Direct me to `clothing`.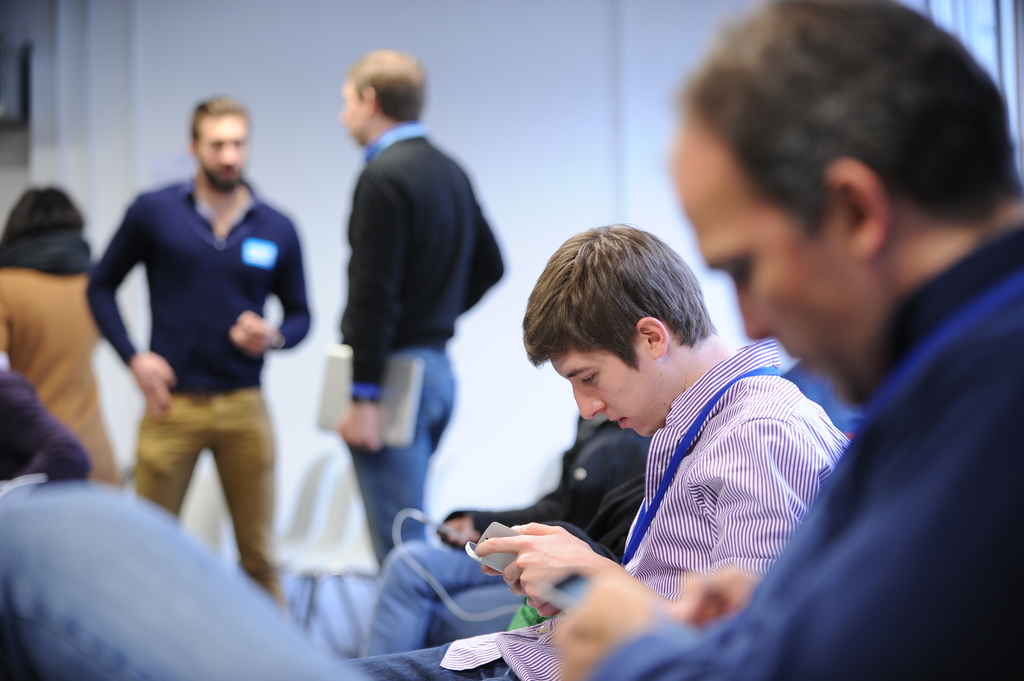
Direction: x1=340 y1=120 x2=505 y2=562.
